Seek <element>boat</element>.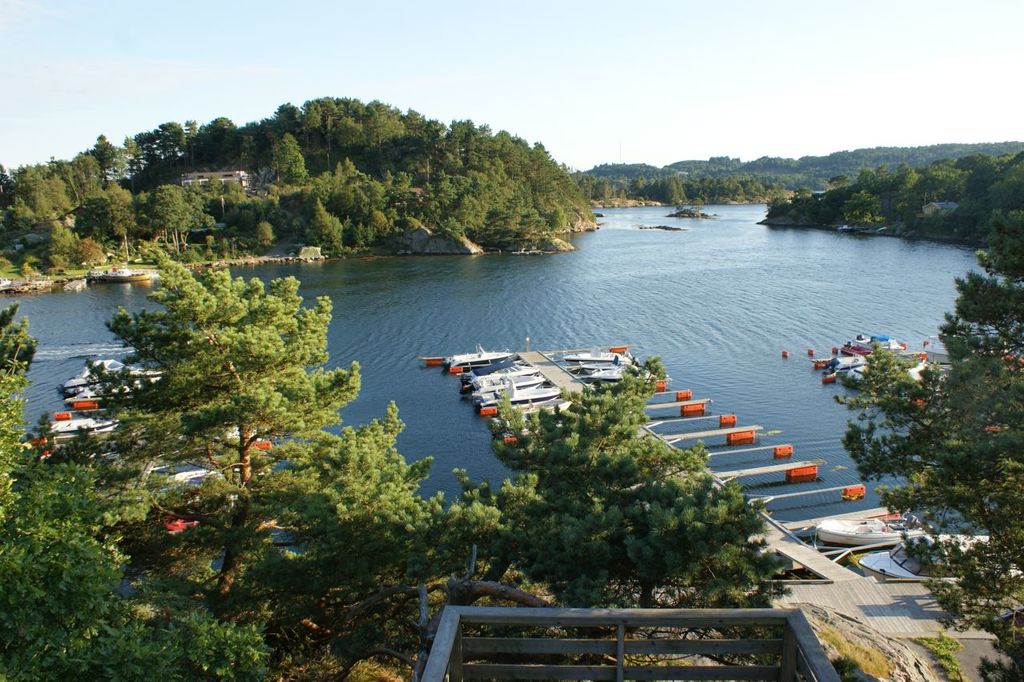
locate(808, 510, 933, 547).
